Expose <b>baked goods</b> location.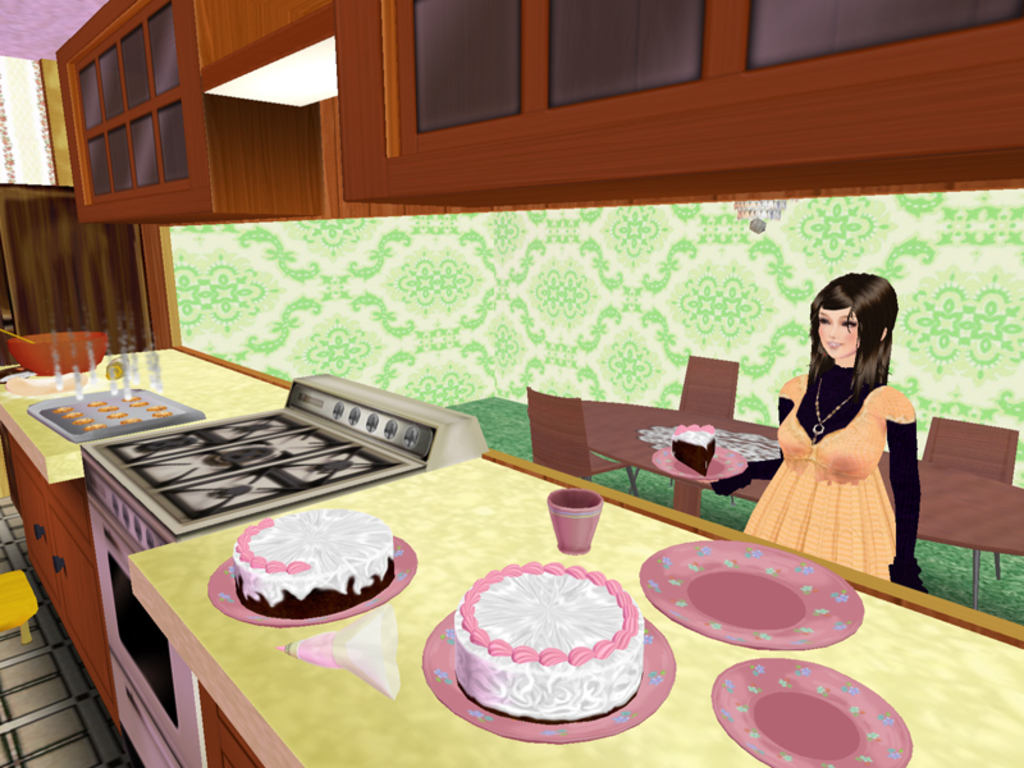
Exposed at region(673, 425, 719, 479).
